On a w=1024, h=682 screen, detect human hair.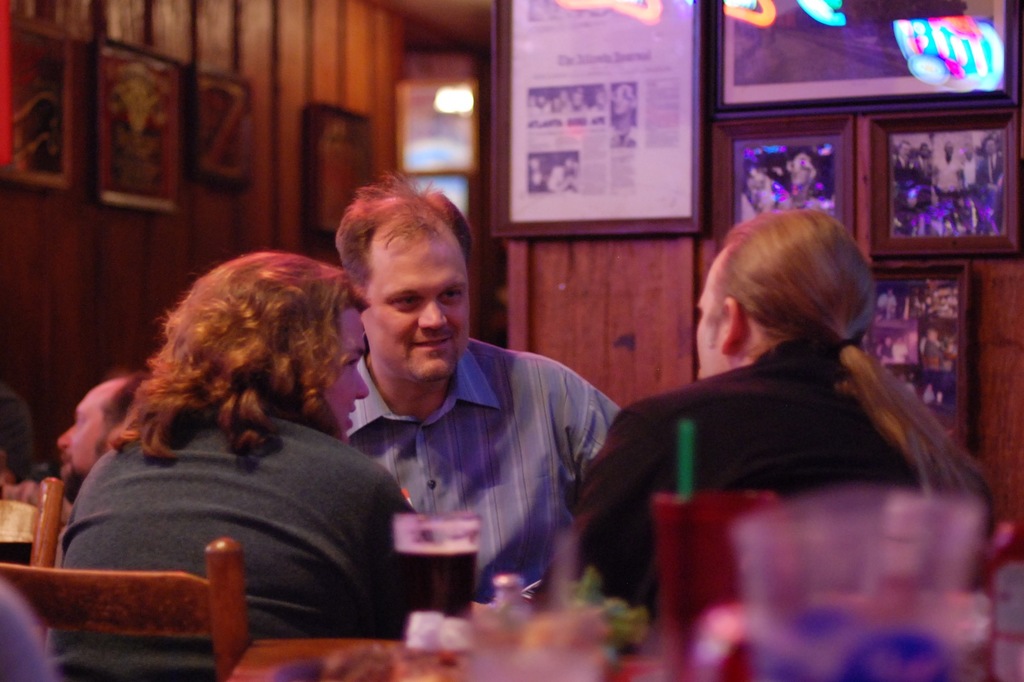
<bbox>332, 164, 479, 299</bbox>.
